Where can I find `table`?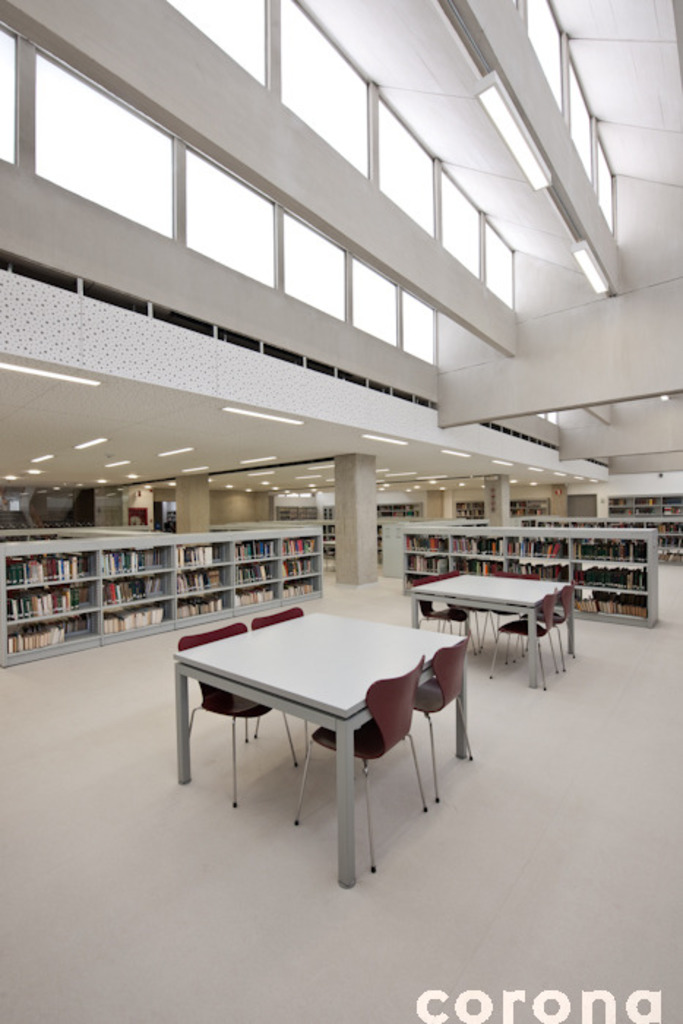
You can find it at (left=392, top=551, right=595, bottom=702).
